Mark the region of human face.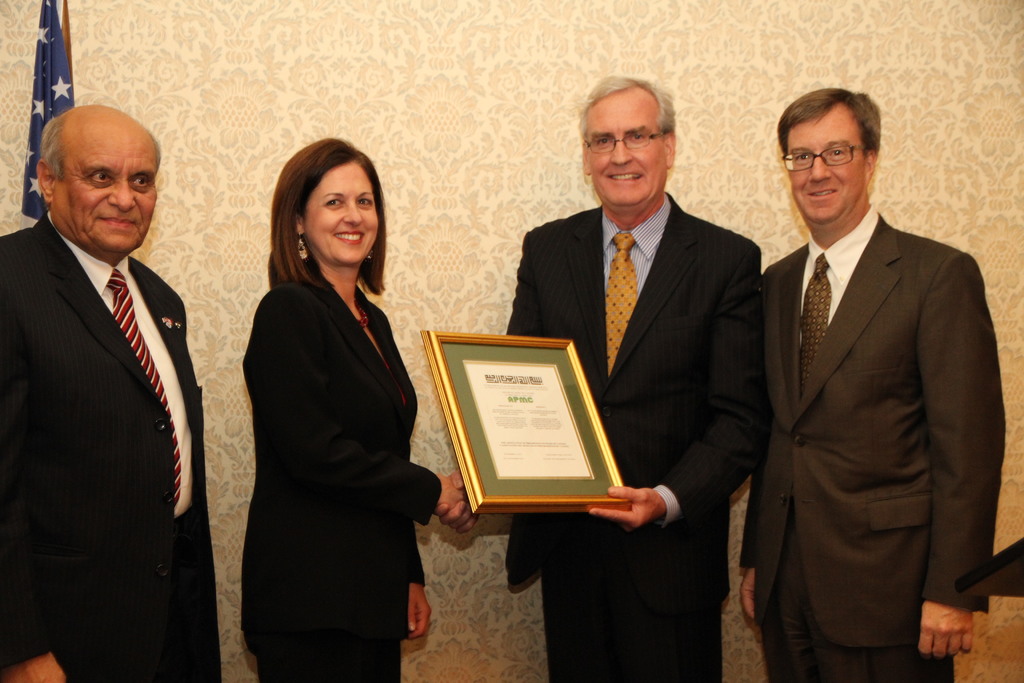
Region: pyautogui.locateOnScreen(305, 164, 380, 265).
